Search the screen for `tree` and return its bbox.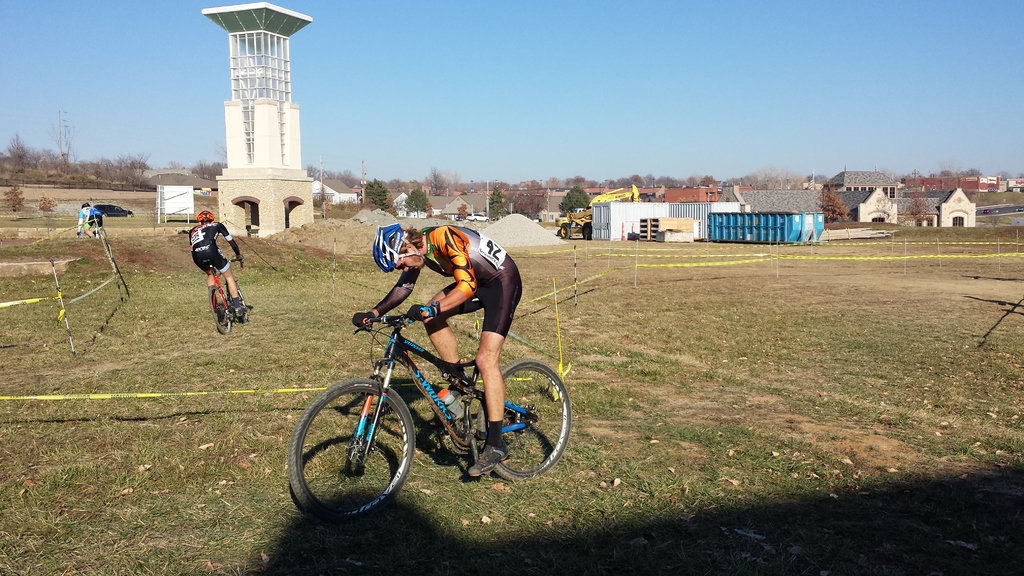
Found: 488/193/500/216.
